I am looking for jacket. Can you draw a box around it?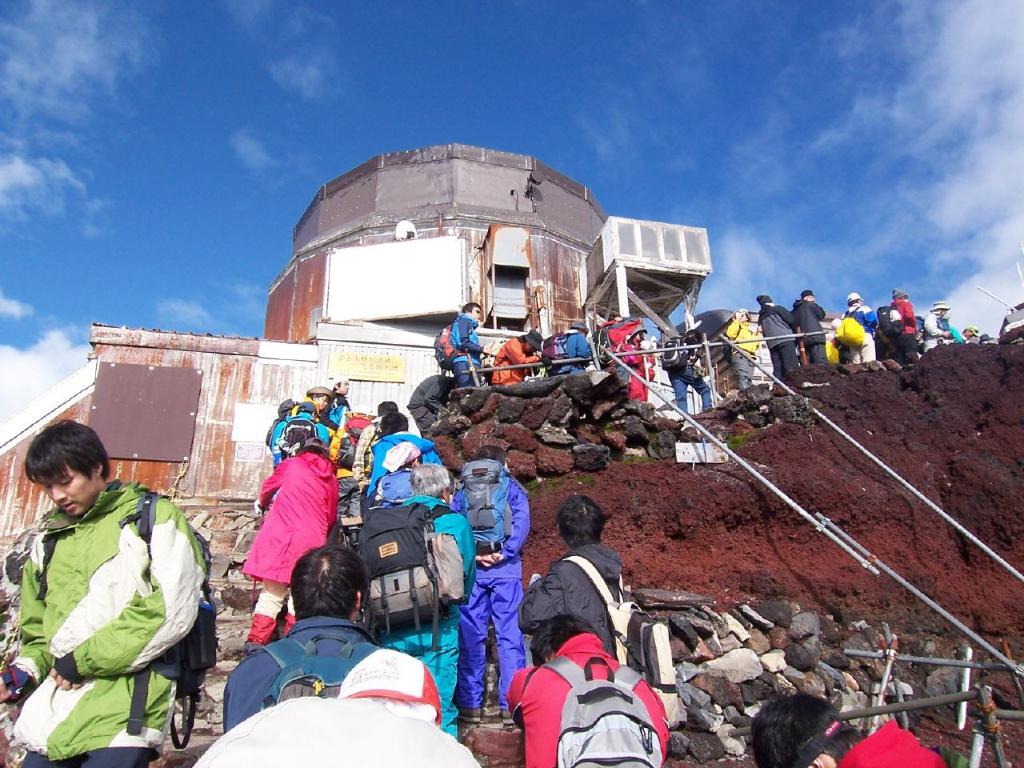
Sure, the bounding box is x1=363 y1=462 x2=474 y2=506.
